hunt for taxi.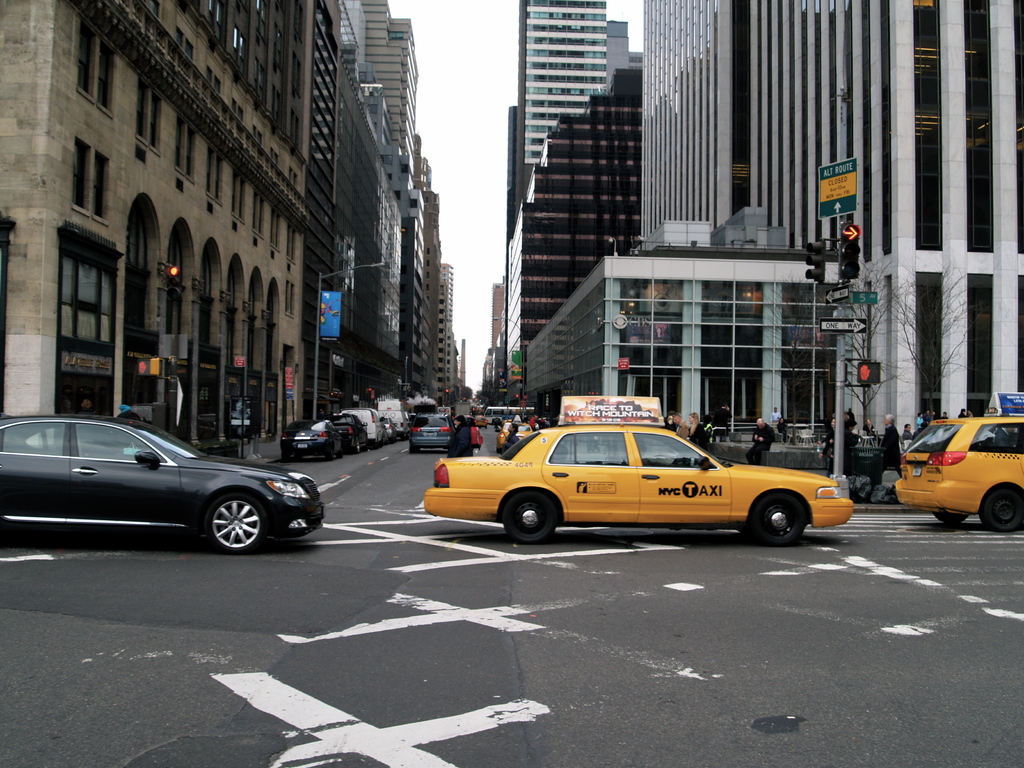
Hunted down at bbox=(893, 390, 1023, 531).
